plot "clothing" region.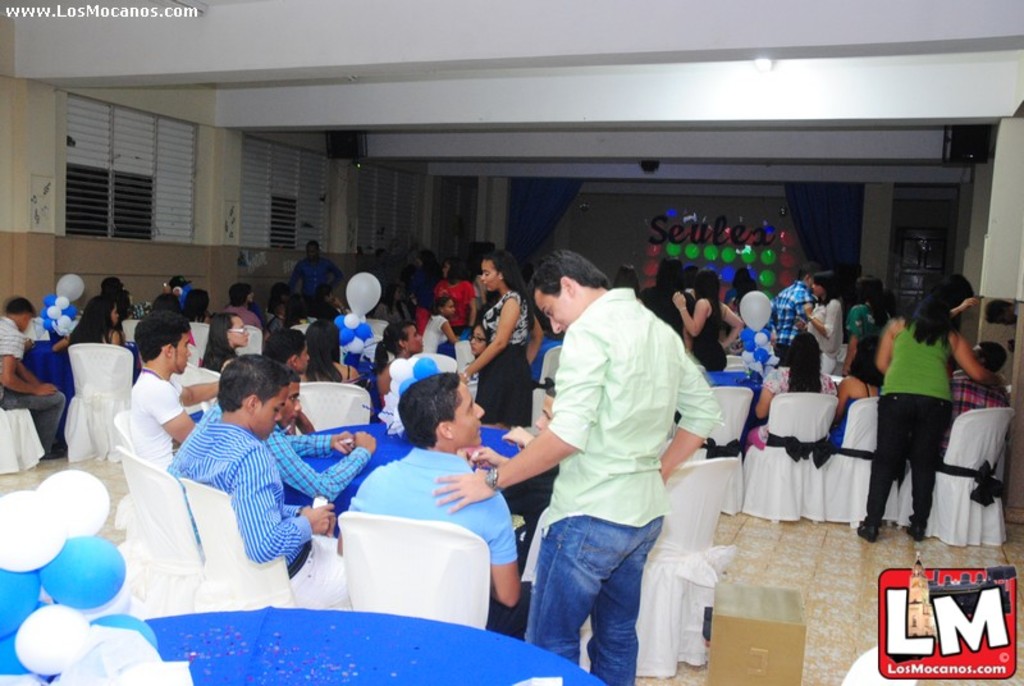
Plotted at 343,439,532,628.
